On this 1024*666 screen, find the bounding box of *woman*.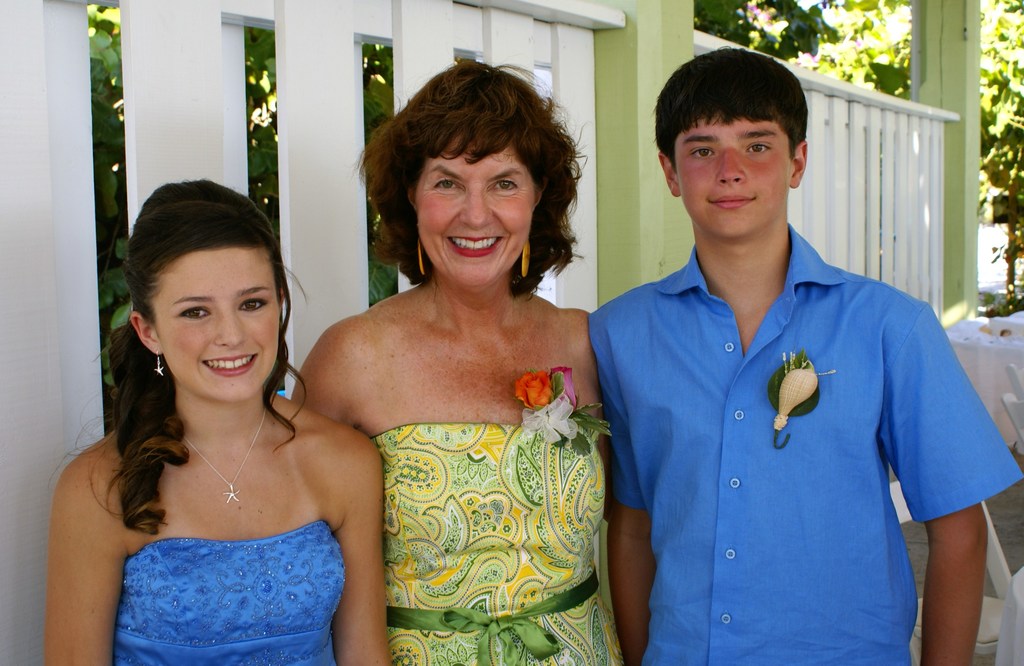
Bounding box: (left=47, top=179, right=392, bottom=665).
